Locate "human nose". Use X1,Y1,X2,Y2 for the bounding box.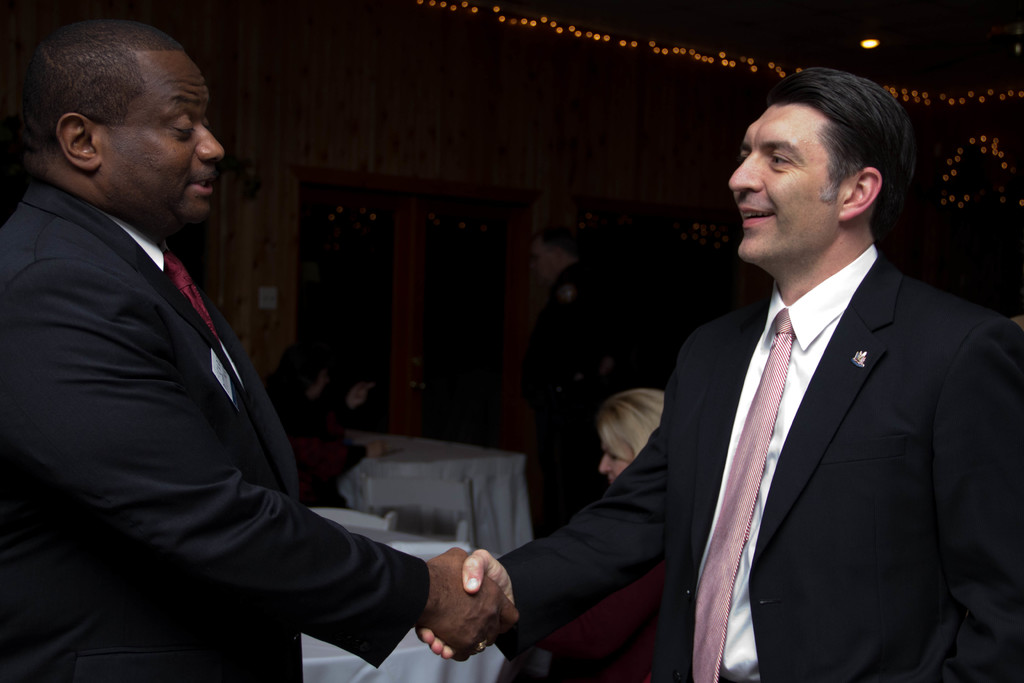
730,154,763,192.
